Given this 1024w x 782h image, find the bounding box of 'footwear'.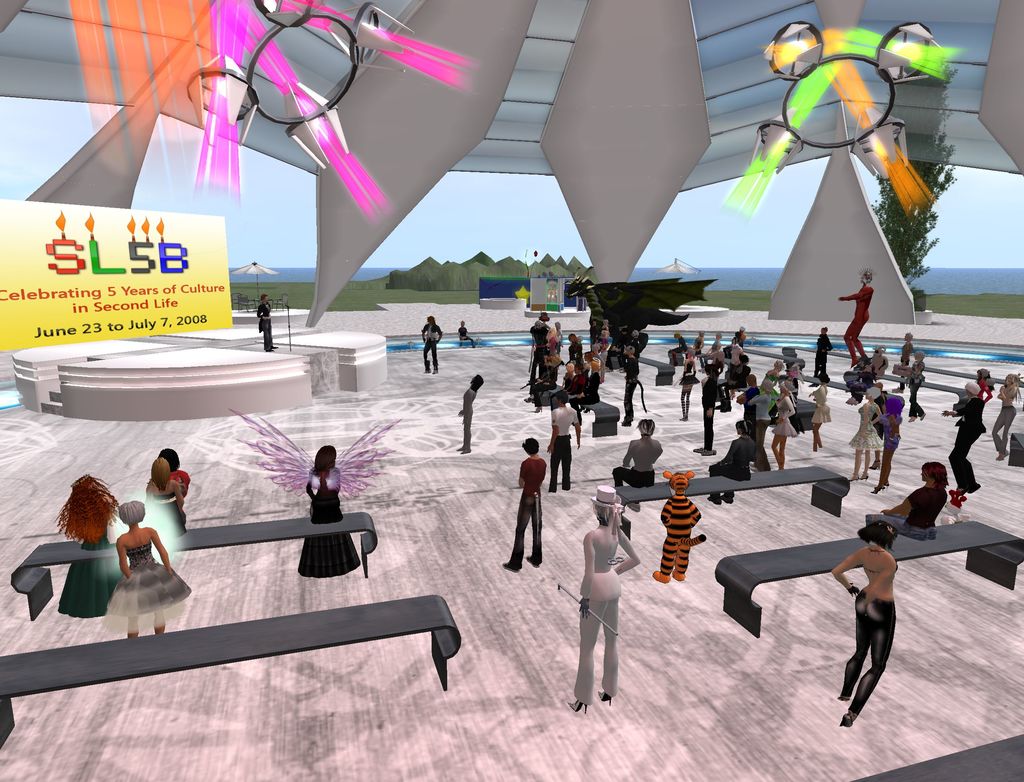
detection(497, 559, 522, 574).
